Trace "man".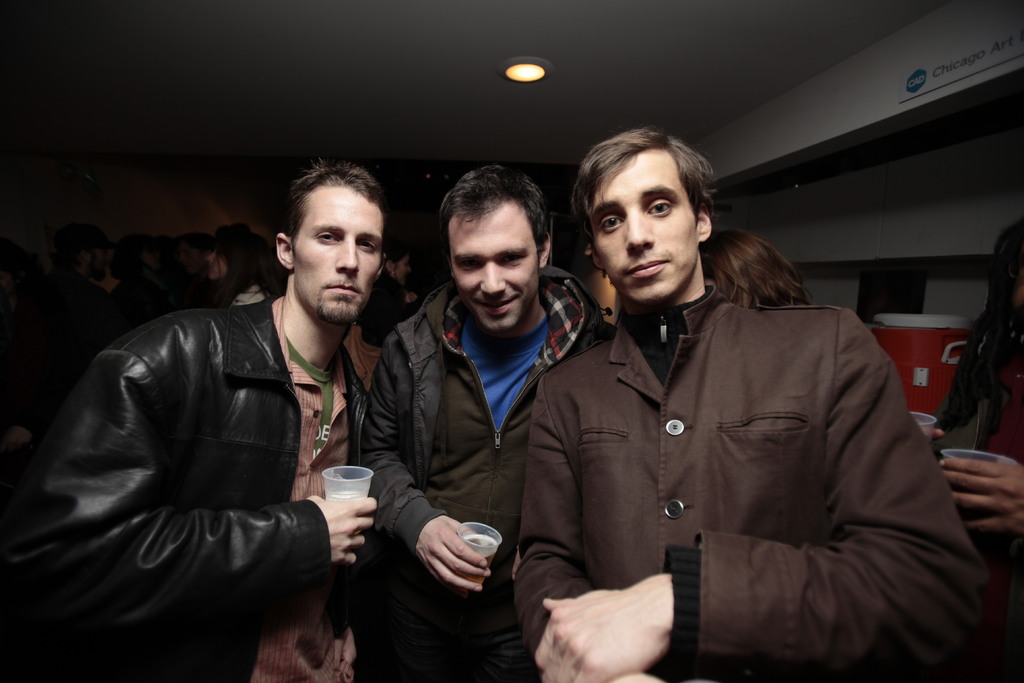
Traced to x1=506, y1=121, x2=1000, y2=682.
